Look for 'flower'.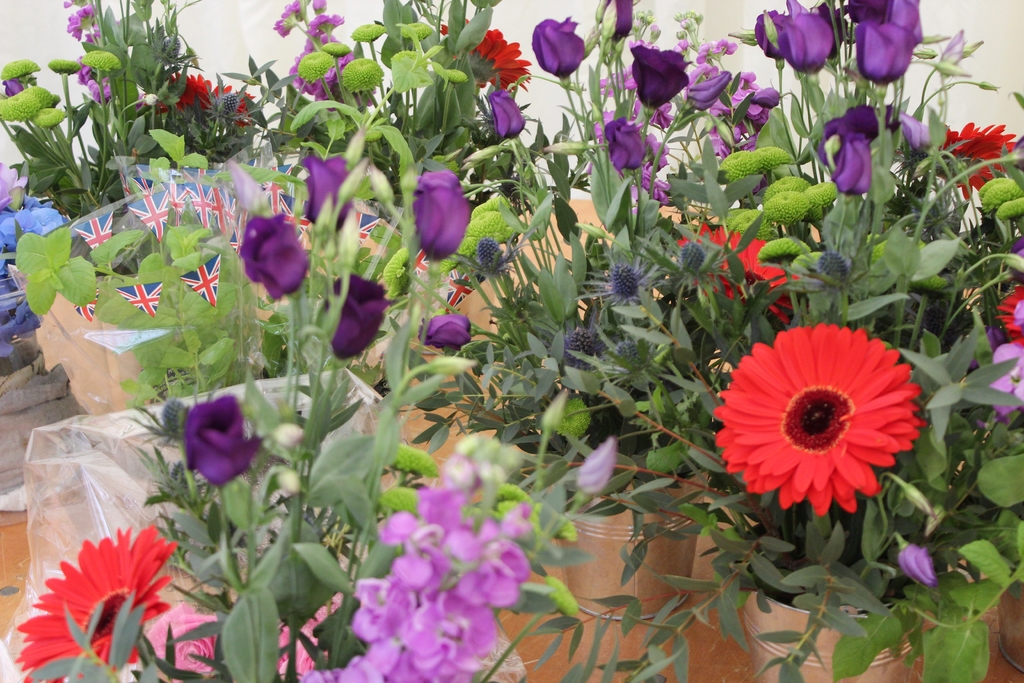
Found: (left=409, top=172, right=474, bottom=264).
